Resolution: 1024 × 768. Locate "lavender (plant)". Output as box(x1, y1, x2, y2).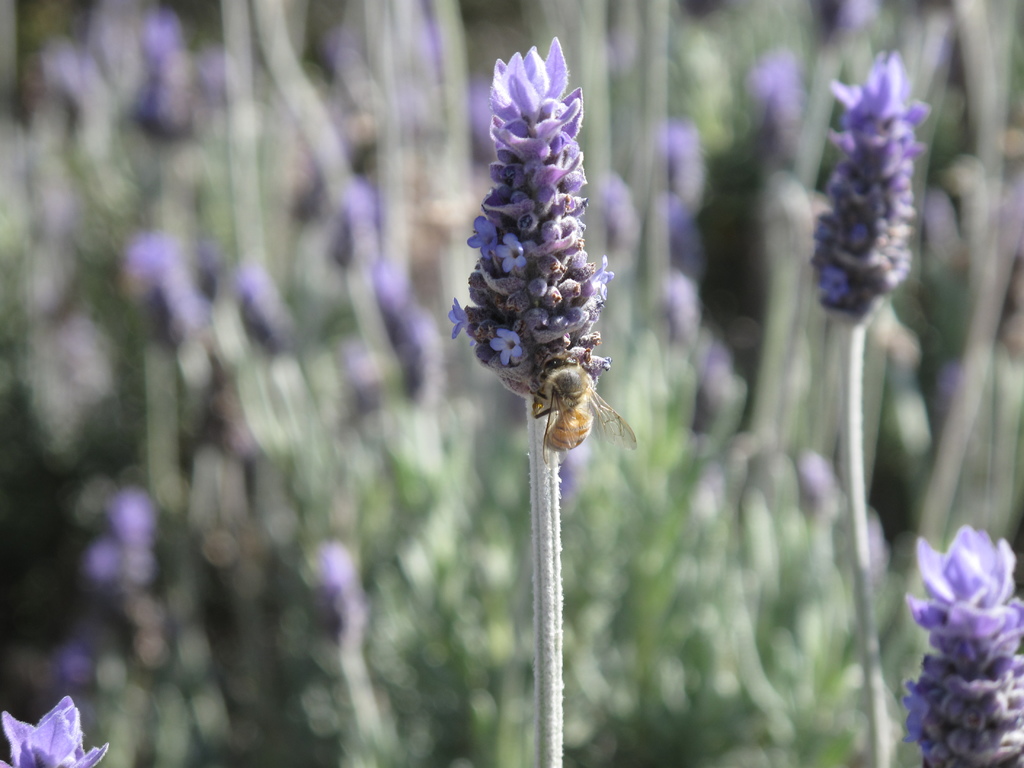
box(294, 534, 374, 767).
